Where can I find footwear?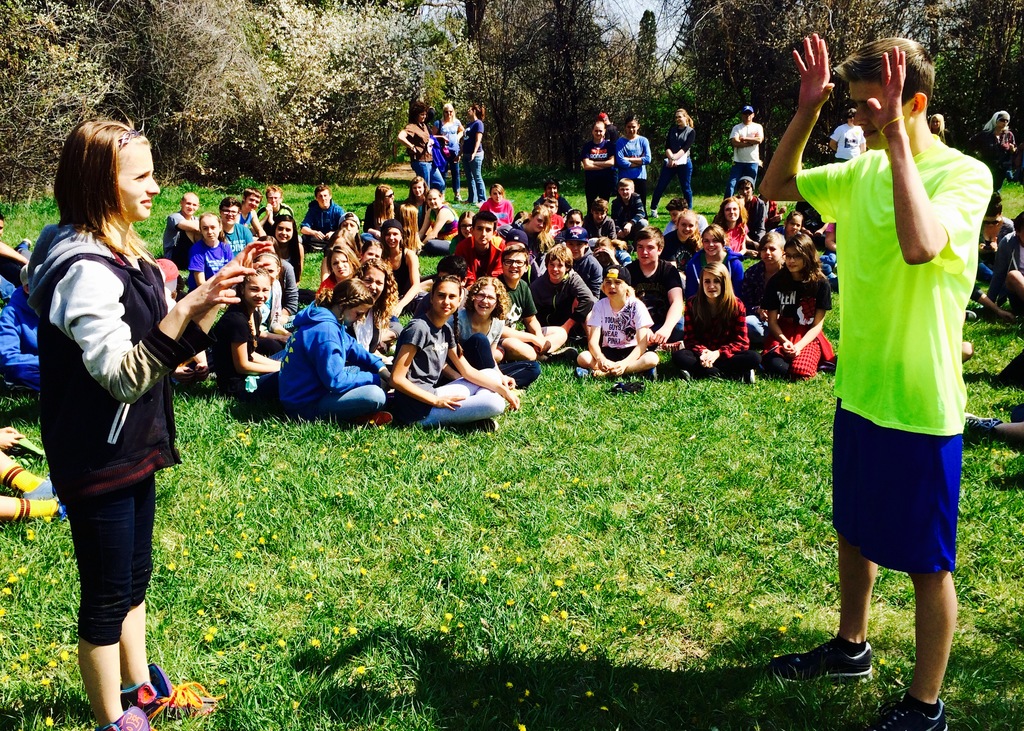
You can find it at (left=876, top=692, right=943, bottom=730).
